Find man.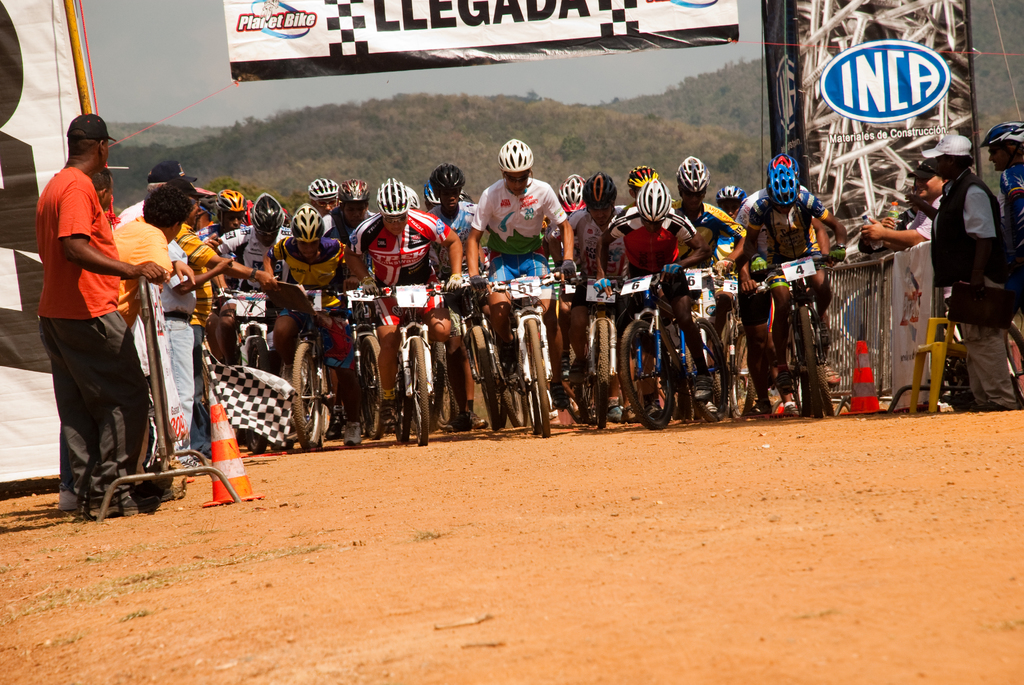
BBox(207, 193, 300, 336).
